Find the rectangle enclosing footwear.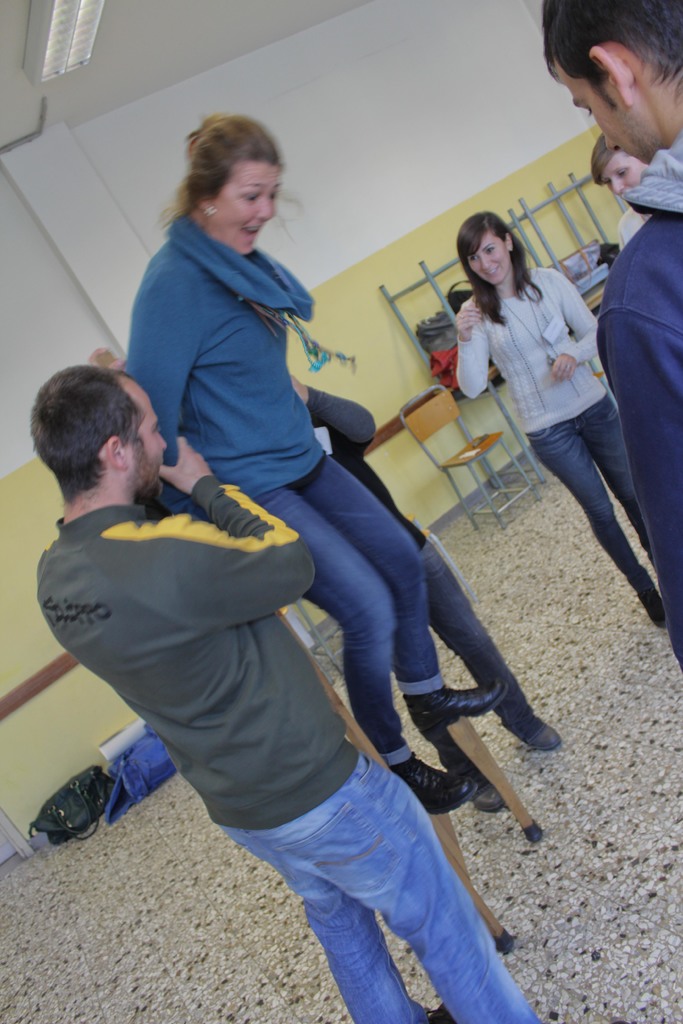
514/721/561/749.
